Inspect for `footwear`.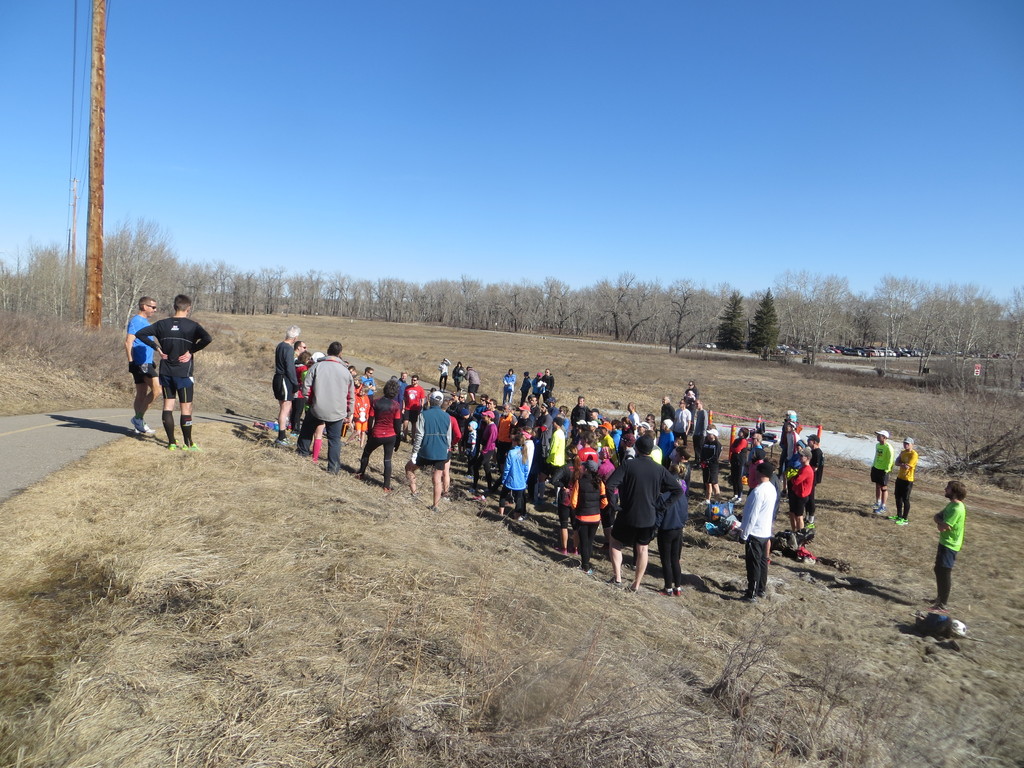
Inspection: {"x1": 130, "y1": 418, "x2": 152, "y2": 436}.
